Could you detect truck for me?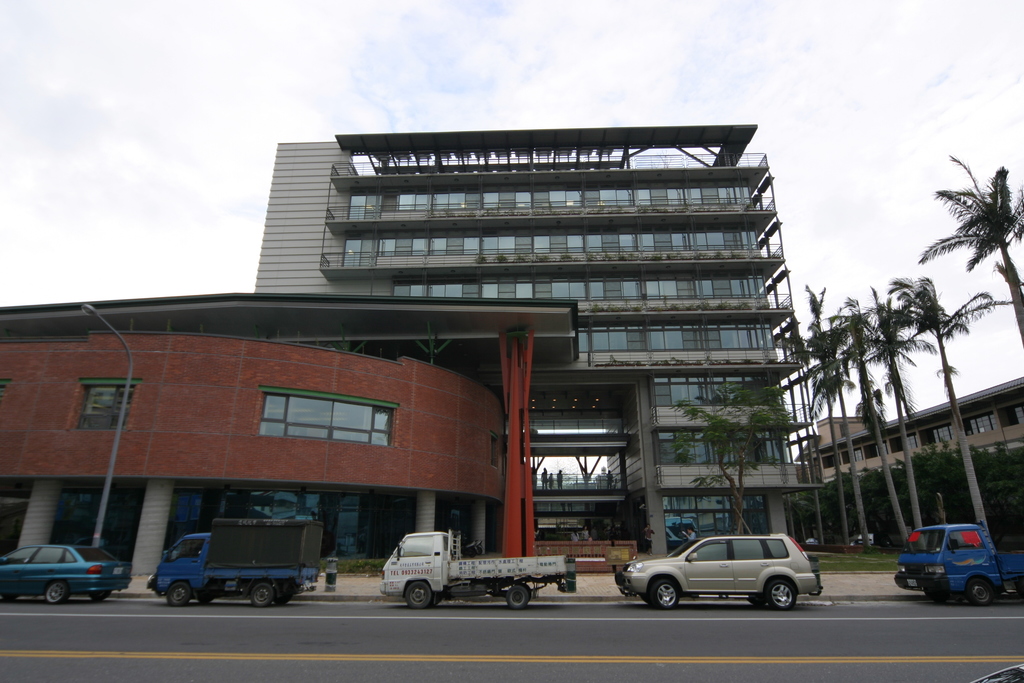
Detection result: (147,527,326,609).
